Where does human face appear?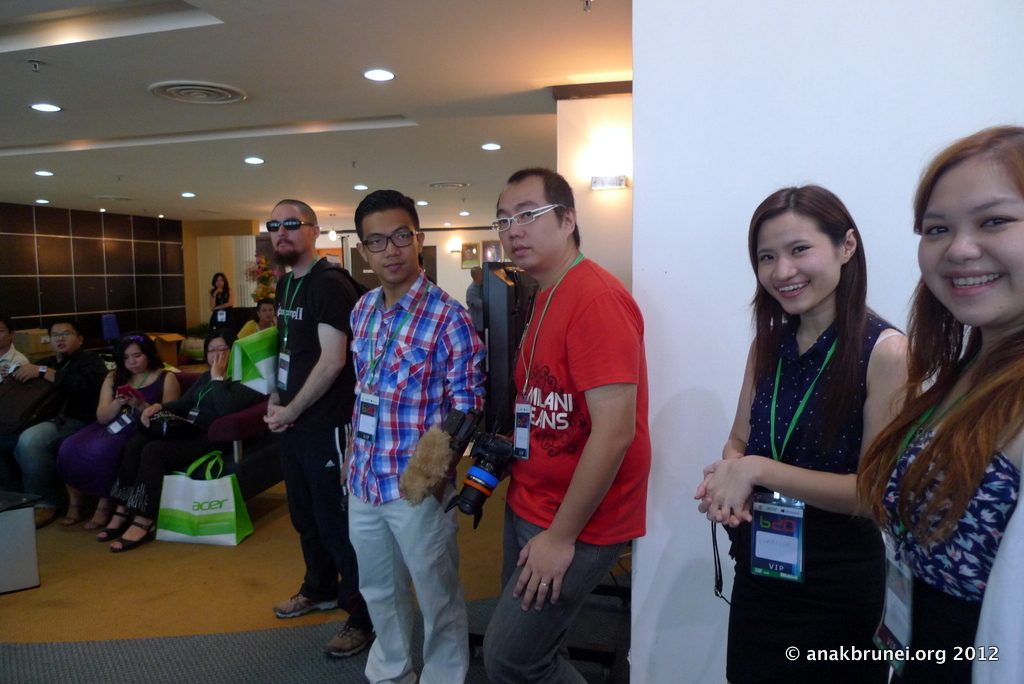
Appears at (left=363, top=209, right=417, bottom=280).
